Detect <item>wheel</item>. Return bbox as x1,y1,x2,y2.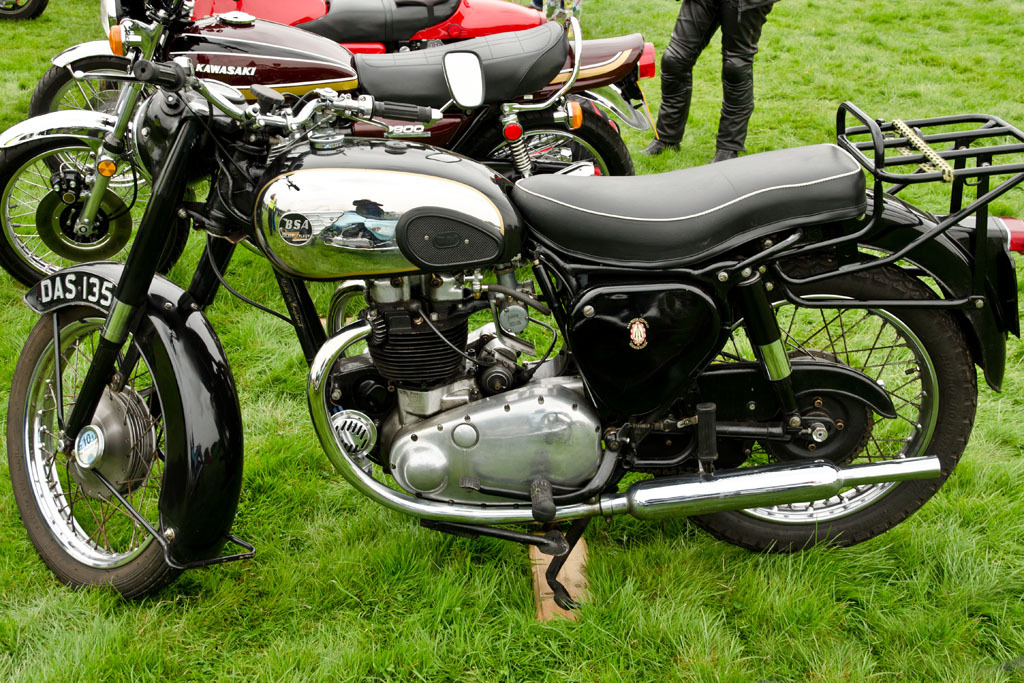
467,106,636,268.
